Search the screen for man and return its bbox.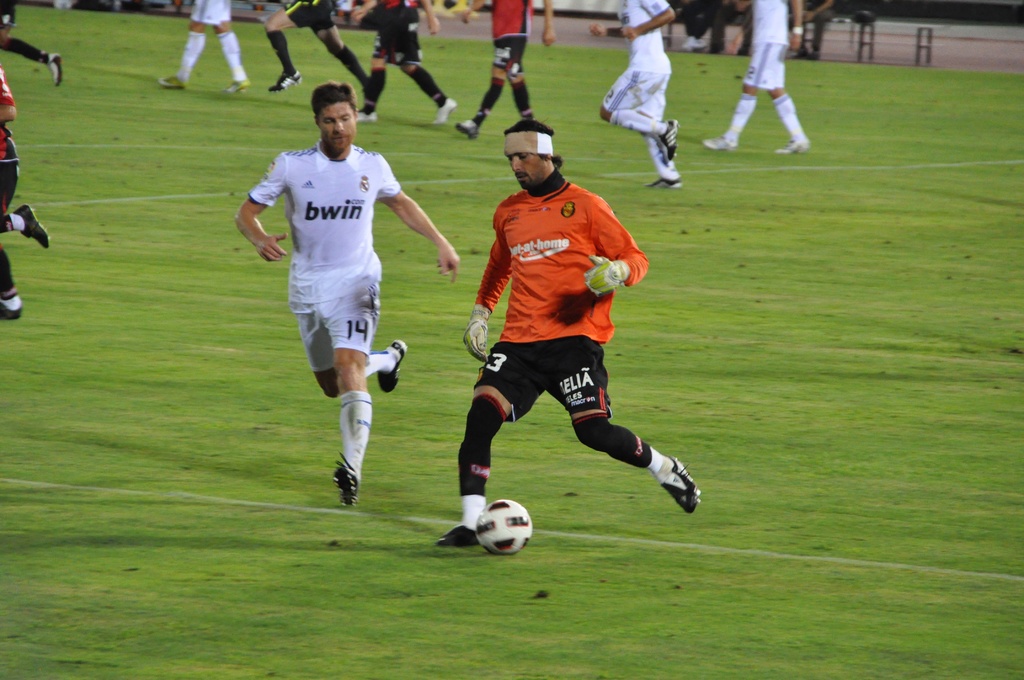
Found: bbox(163, 0, 254, 94).
